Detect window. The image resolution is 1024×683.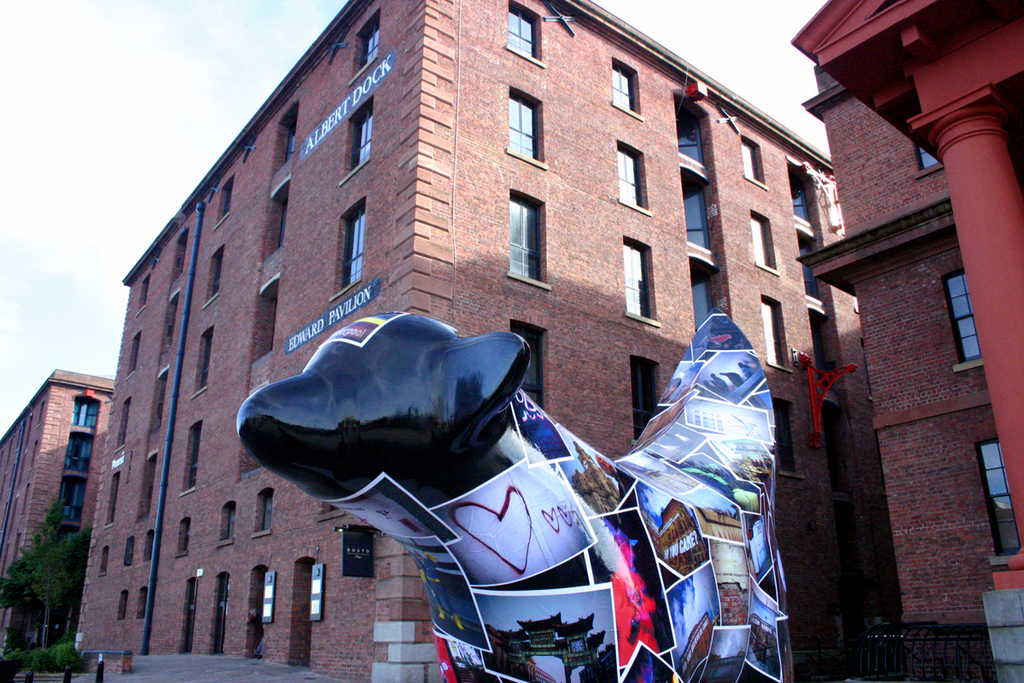
{"left": 158, "top": 291, "right": 180, "bottom": 353}.
